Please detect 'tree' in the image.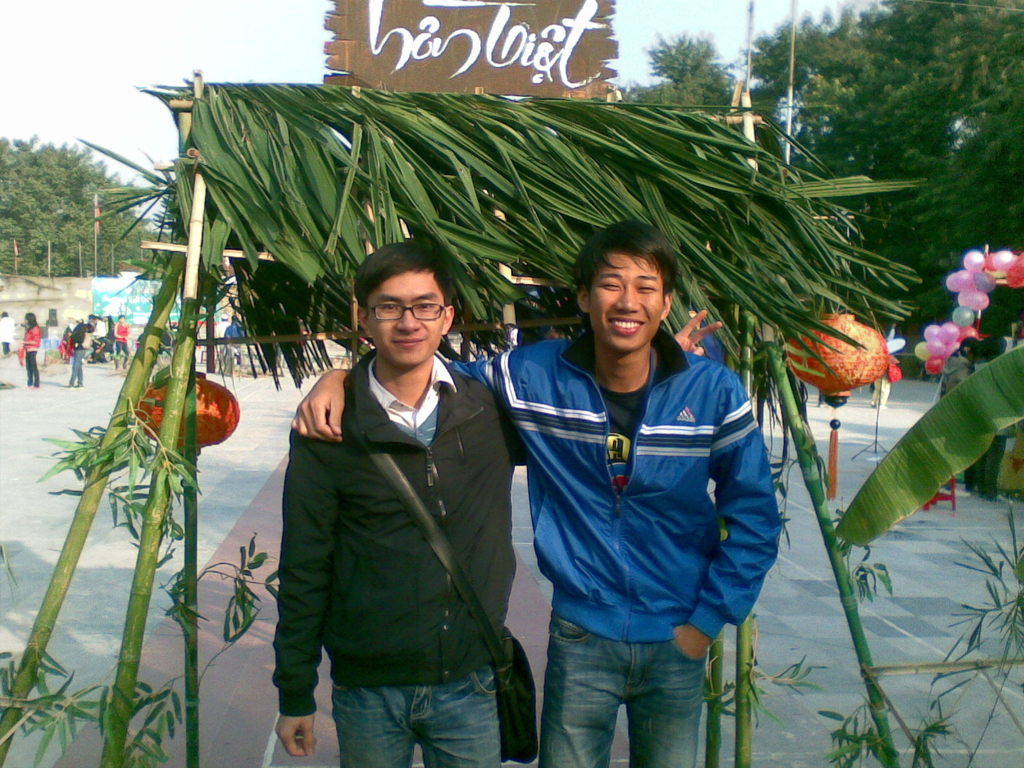
x1=743, y1=0, x2=1017, y2=318.
